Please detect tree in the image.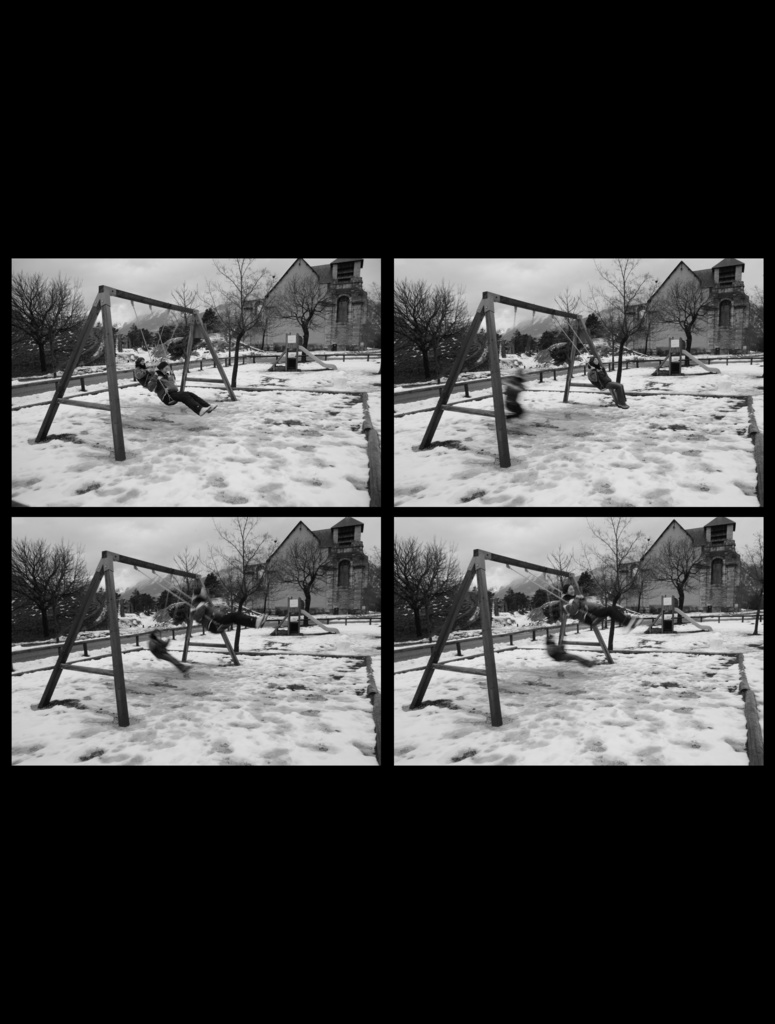
<region>363, 287, 388, 352</region>.
